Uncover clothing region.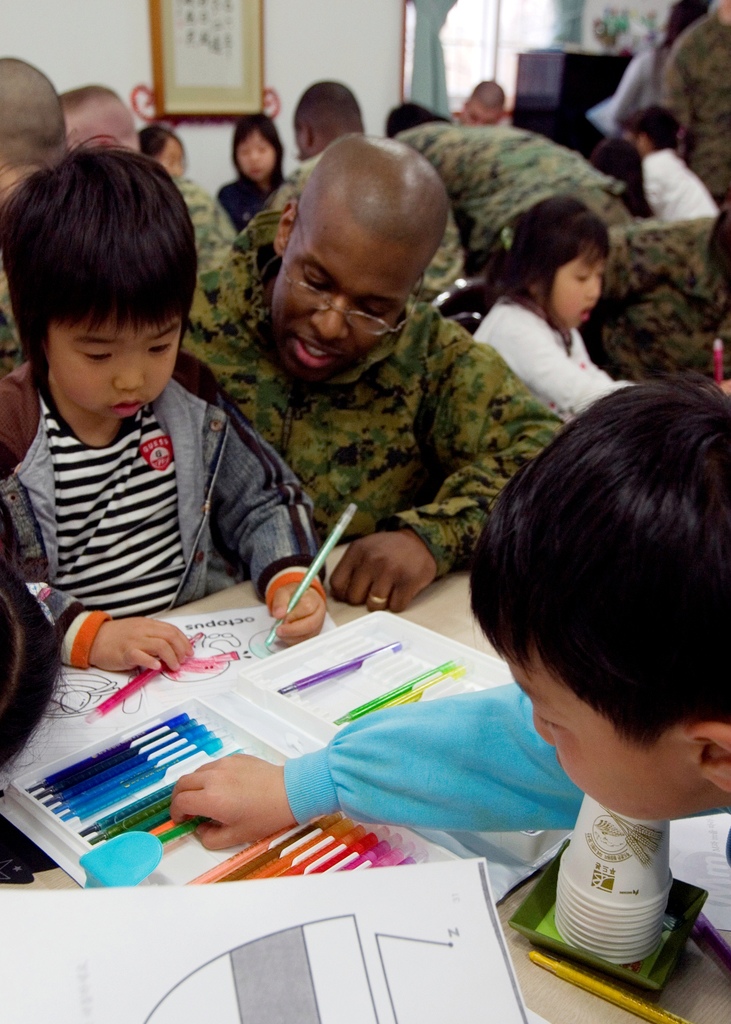
Uncovered: 405:116:636:286.
